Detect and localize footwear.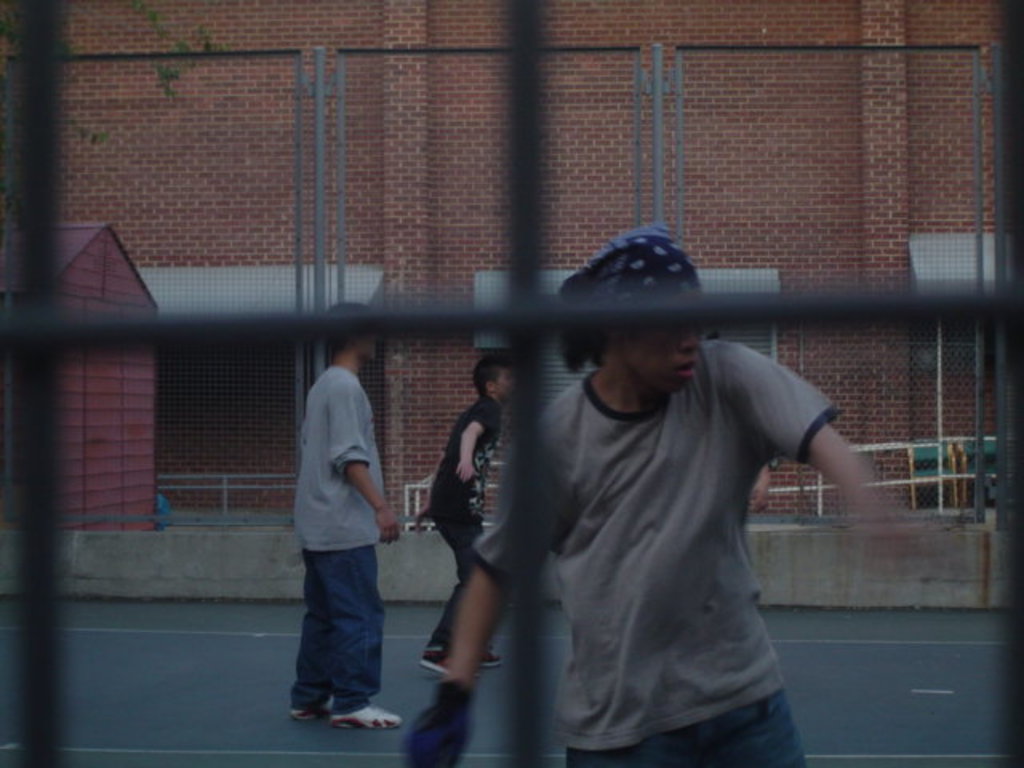
Localized at {"left": 294, "top": 709, "right": 323, "bottom": 717}.
